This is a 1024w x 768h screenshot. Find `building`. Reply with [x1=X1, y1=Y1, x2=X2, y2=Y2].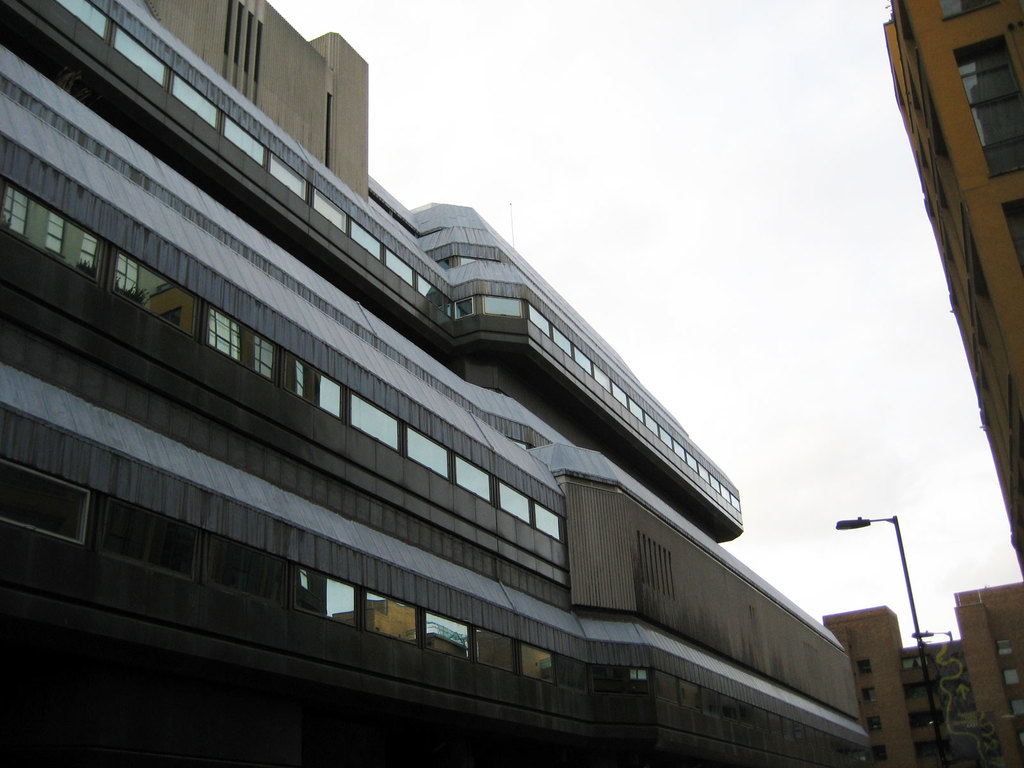
[x1=879, y1=0, x2=1023, y2=584].
